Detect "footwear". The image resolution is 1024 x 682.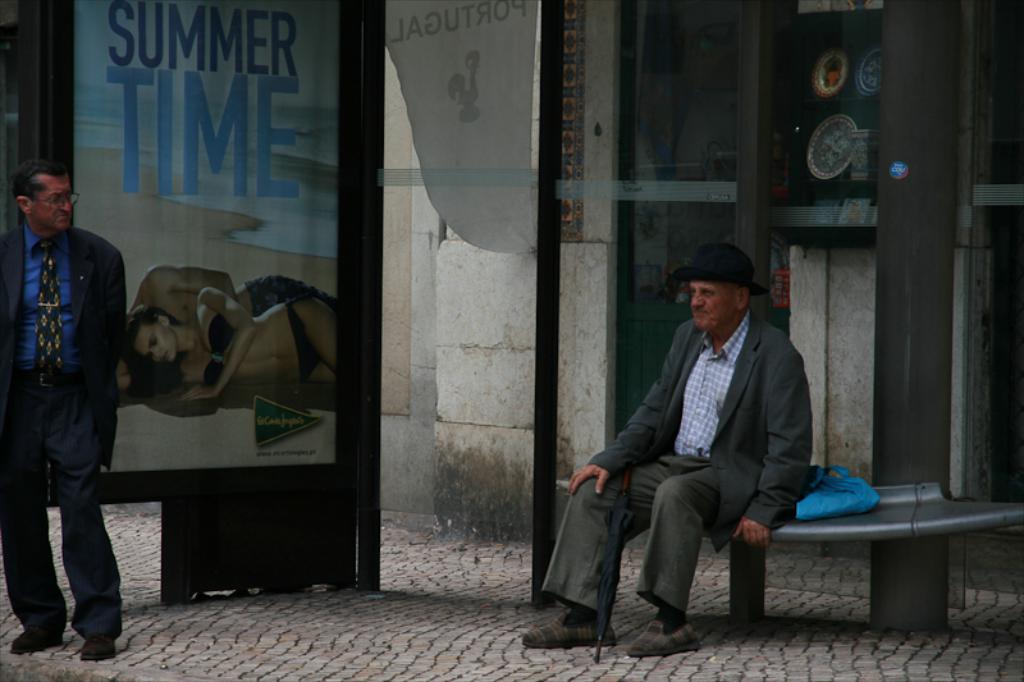
bbox=[79, 636, 116, 664].
